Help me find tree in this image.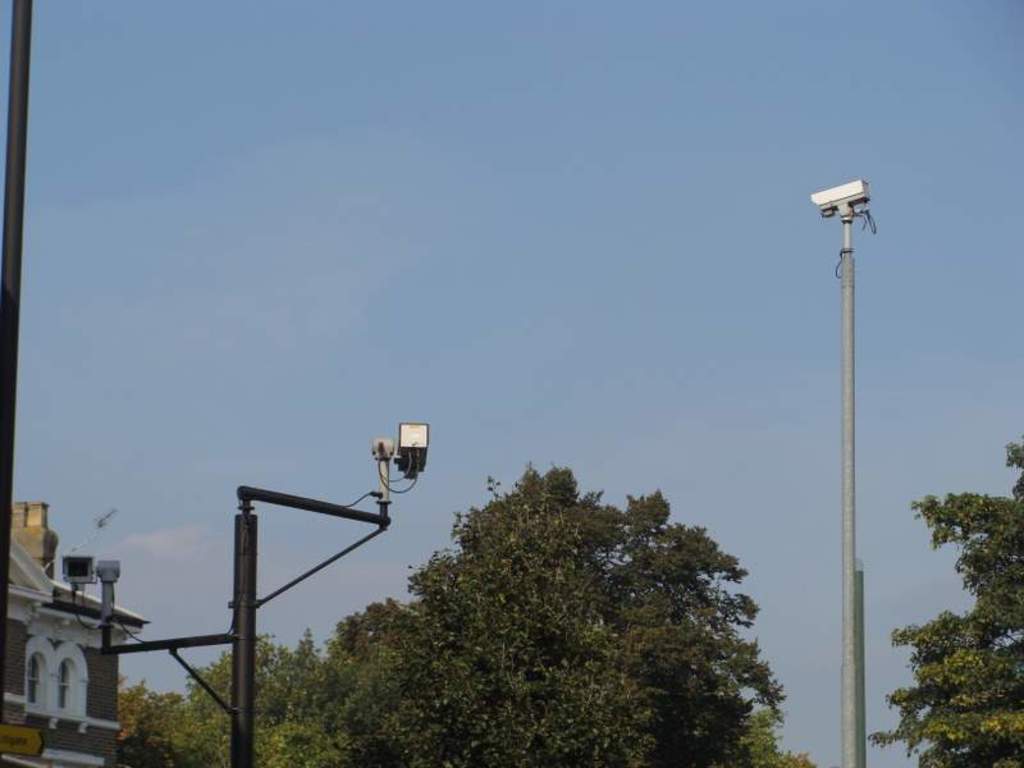
Found it: 856,428,1023,767.
